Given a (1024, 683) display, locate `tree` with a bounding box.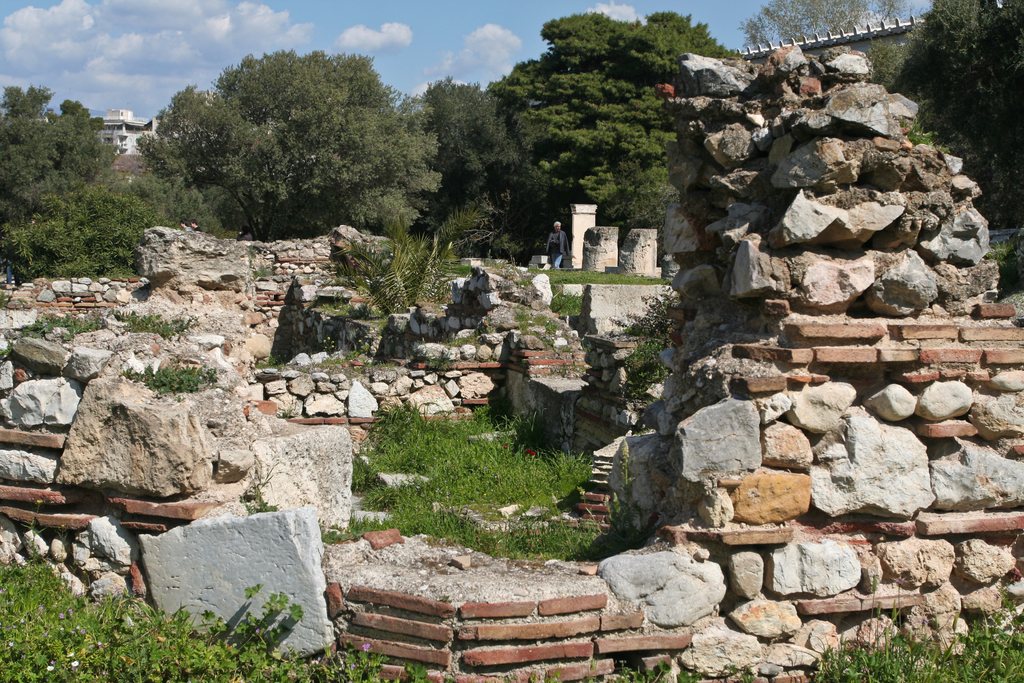
Located: <bbox>744, 0, 911, 96</bbox>.
